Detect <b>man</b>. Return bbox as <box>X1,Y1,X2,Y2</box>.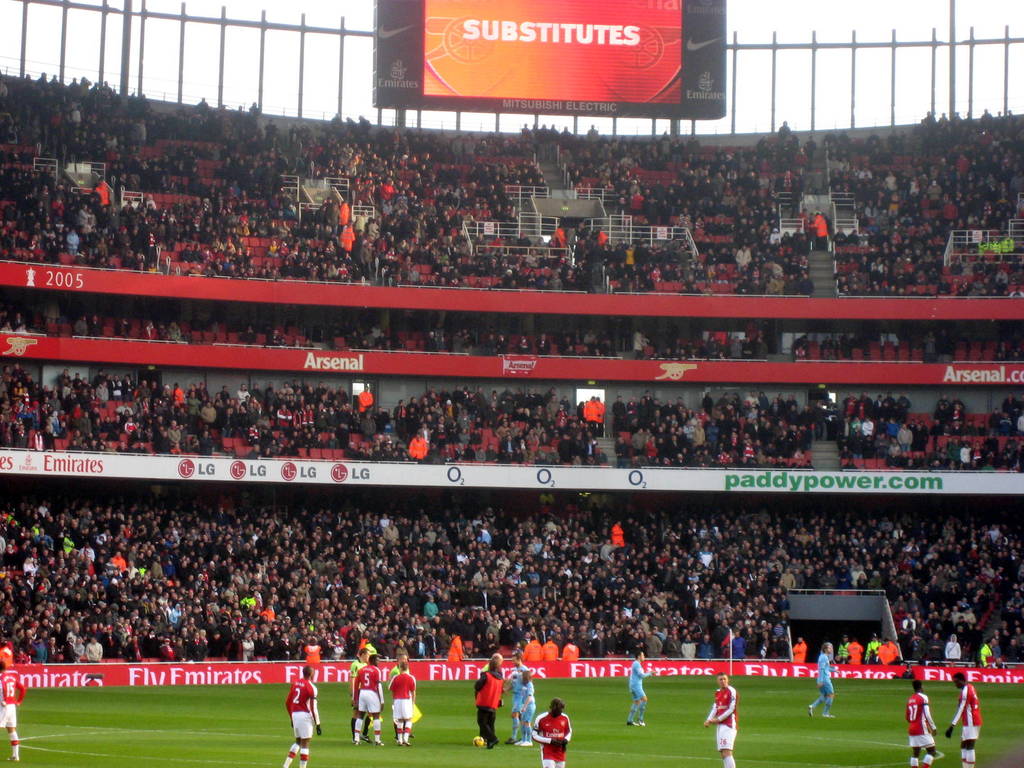
<box>356,652,387,749</box>.
